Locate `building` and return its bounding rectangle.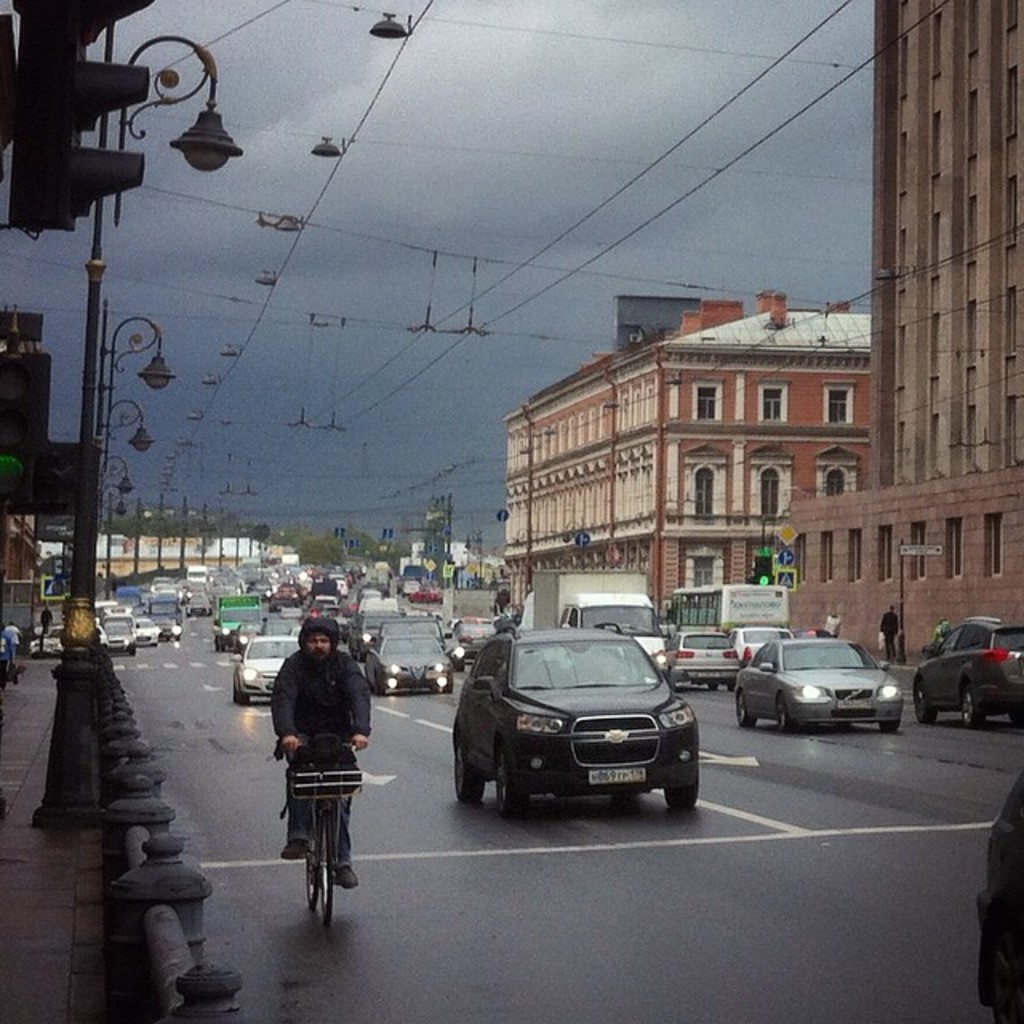
crop(781, 0, 1022, 662).
